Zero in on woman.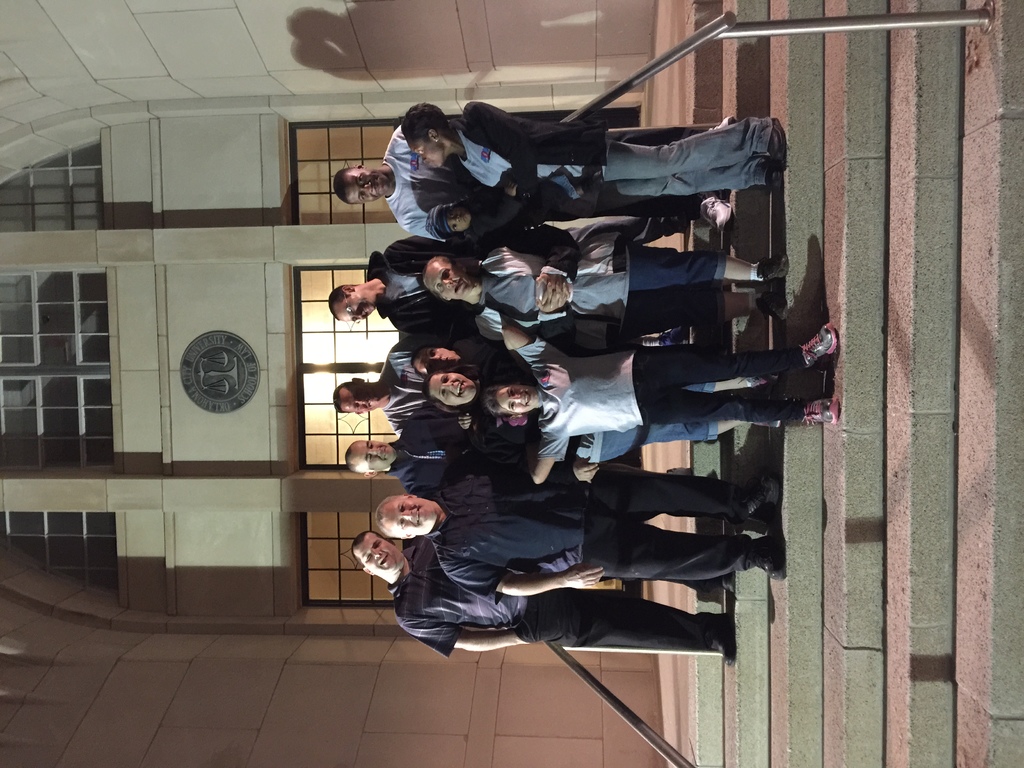
Zeroed in: rect(424, 352, 756, 458).
